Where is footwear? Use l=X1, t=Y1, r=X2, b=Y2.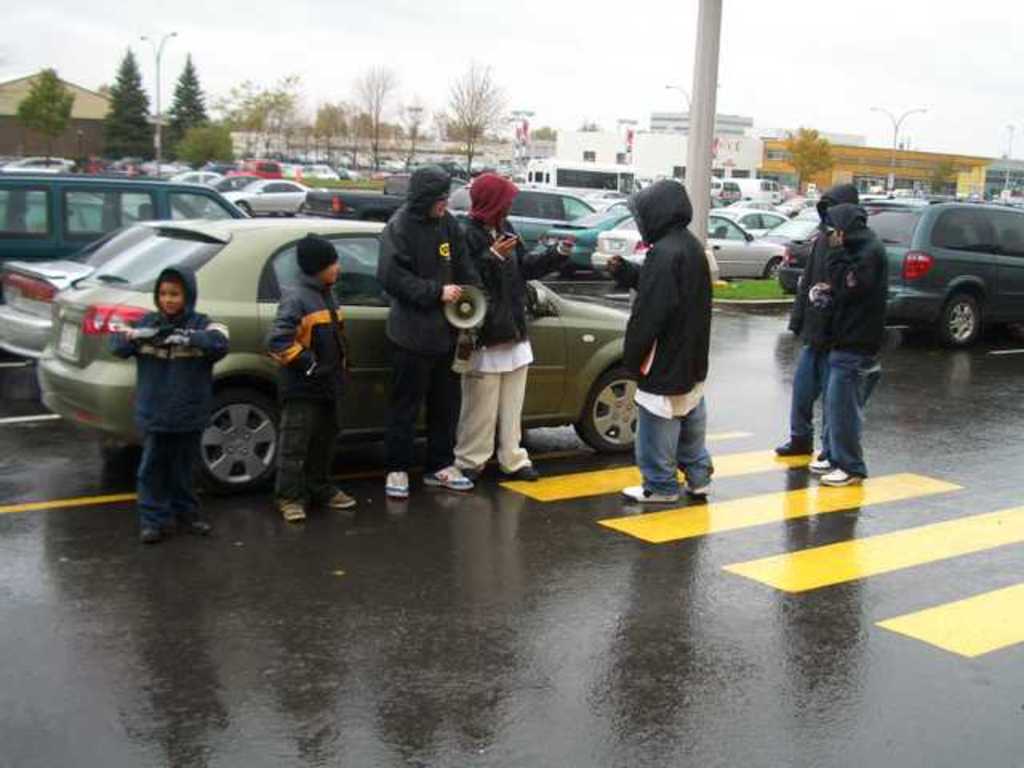
l=138, t=526, r=162, b=541.
